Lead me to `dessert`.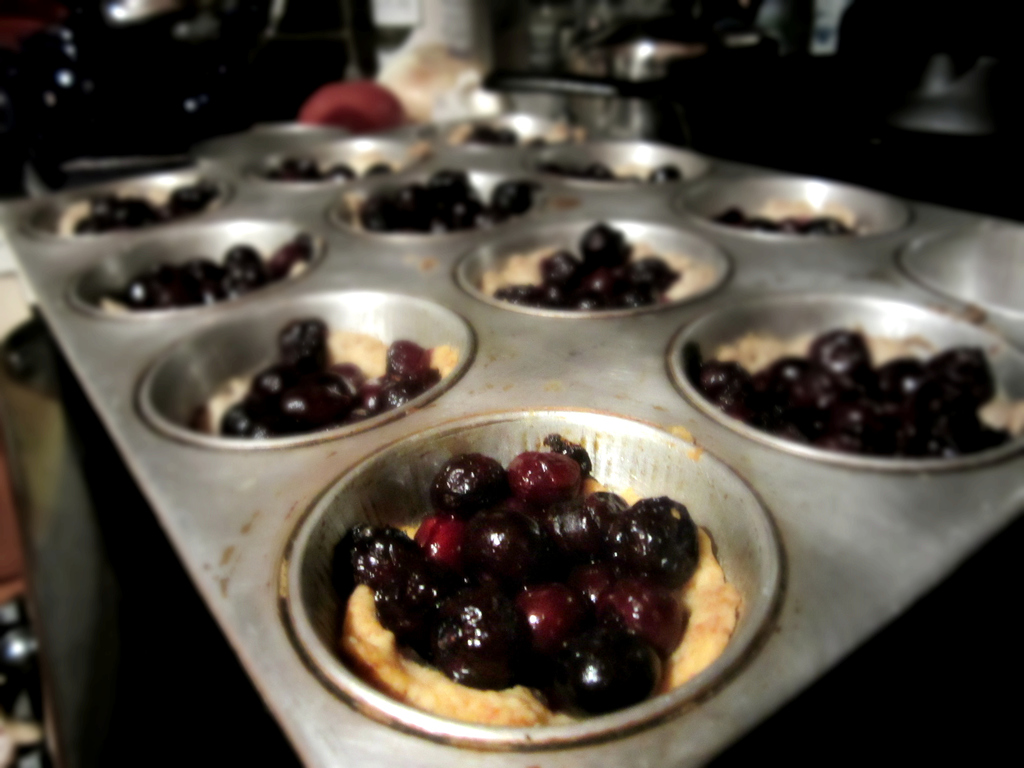
Lead to 285, 436, 753, 766.
